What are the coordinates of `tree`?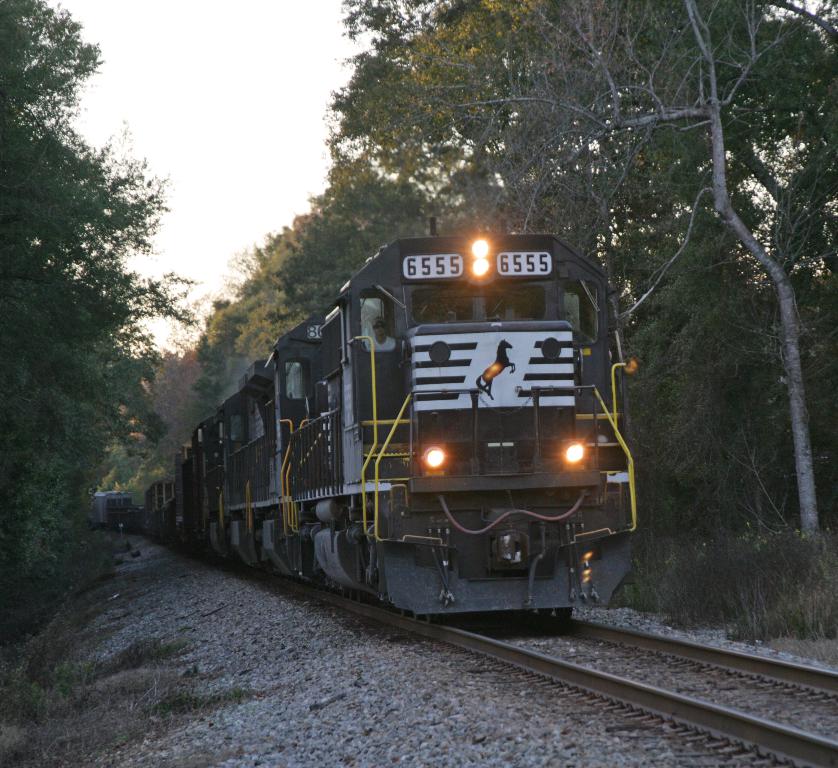
l=17, t=20, r=194, b=540.
